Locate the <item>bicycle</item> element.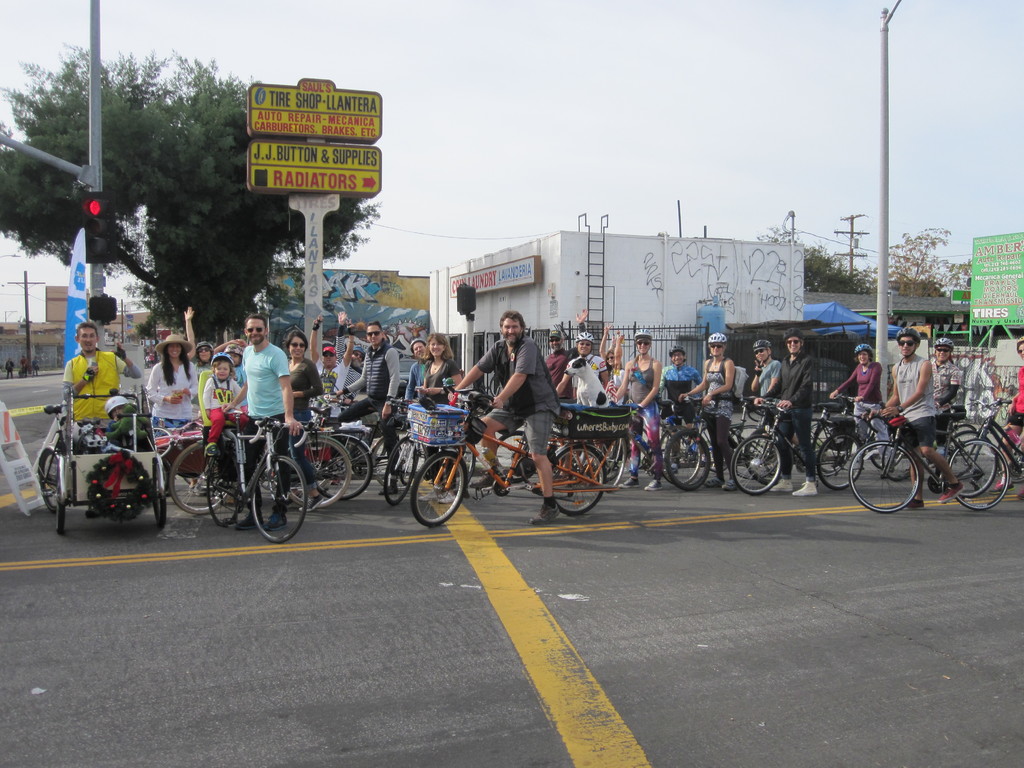
Element bbox: locate(836, 388, 1012, 503).
